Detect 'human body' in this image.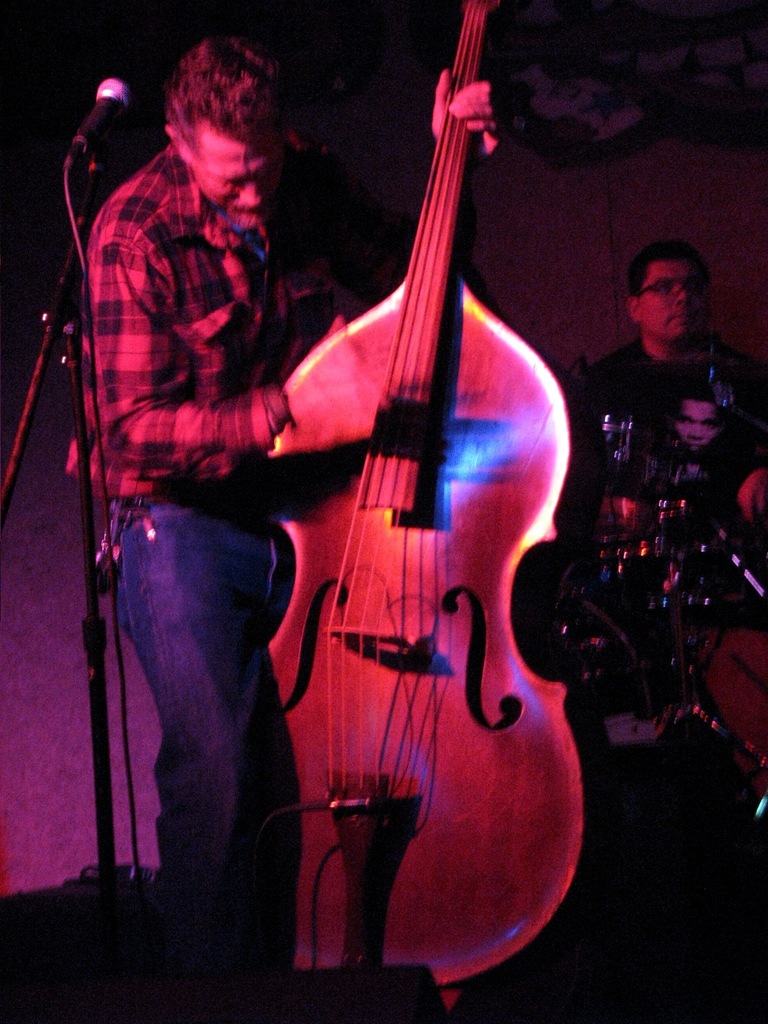
Detection: 74:40:383:892.
